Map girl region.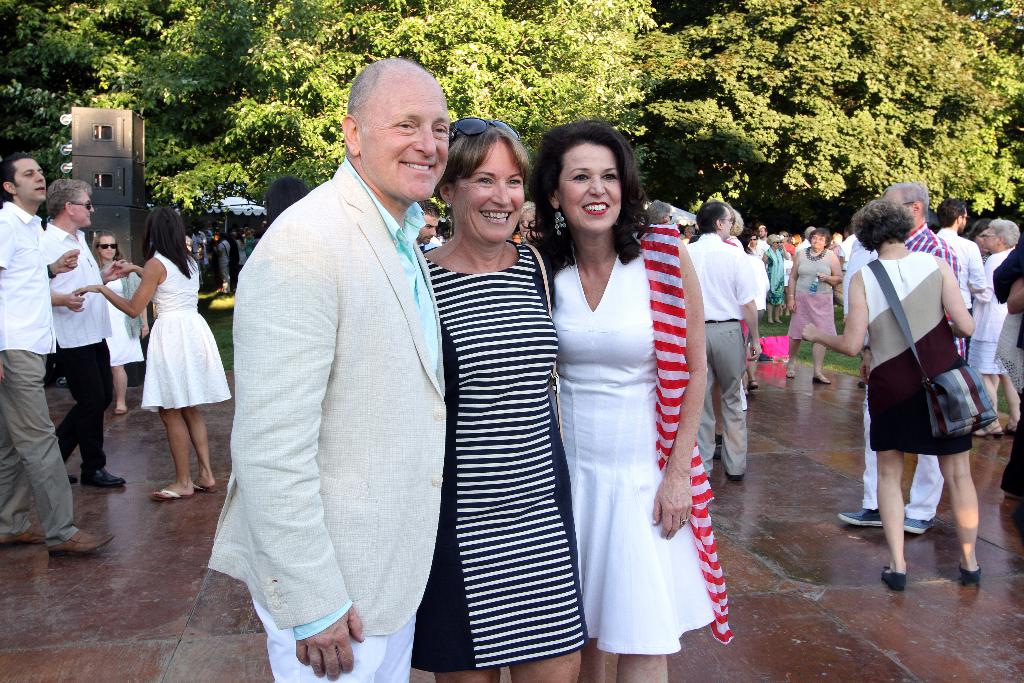
Mapped to [x1=804, y1=211, x2=983, y2=598].
